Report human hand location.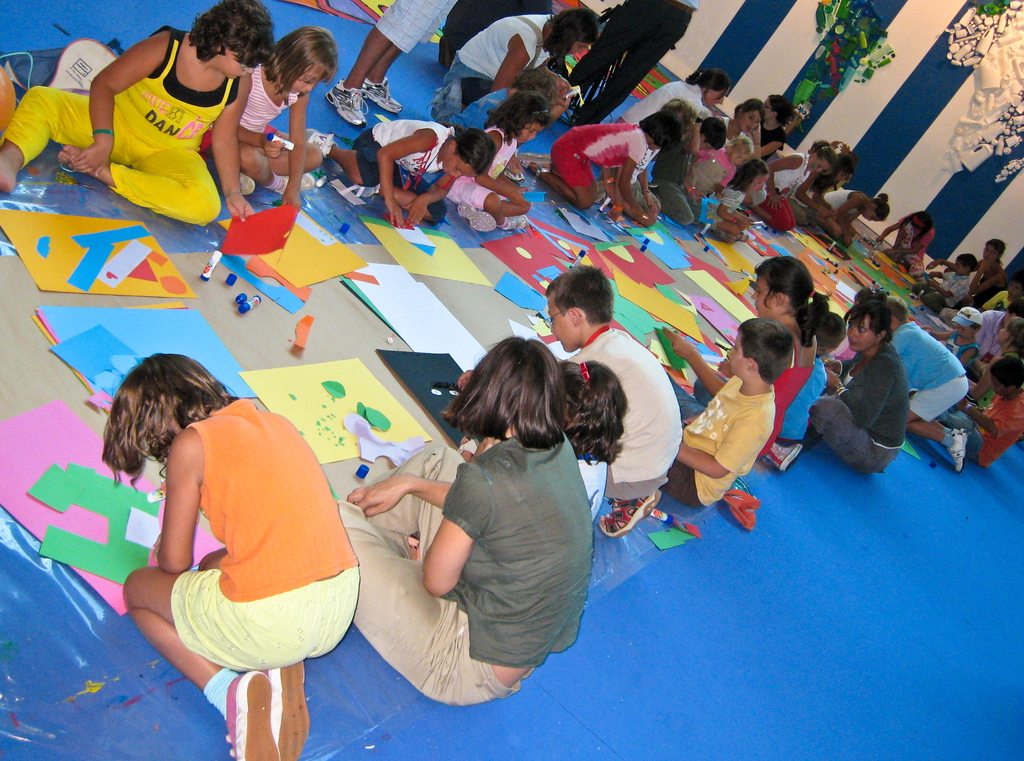
Report: box(259, 129, 287, 159).
